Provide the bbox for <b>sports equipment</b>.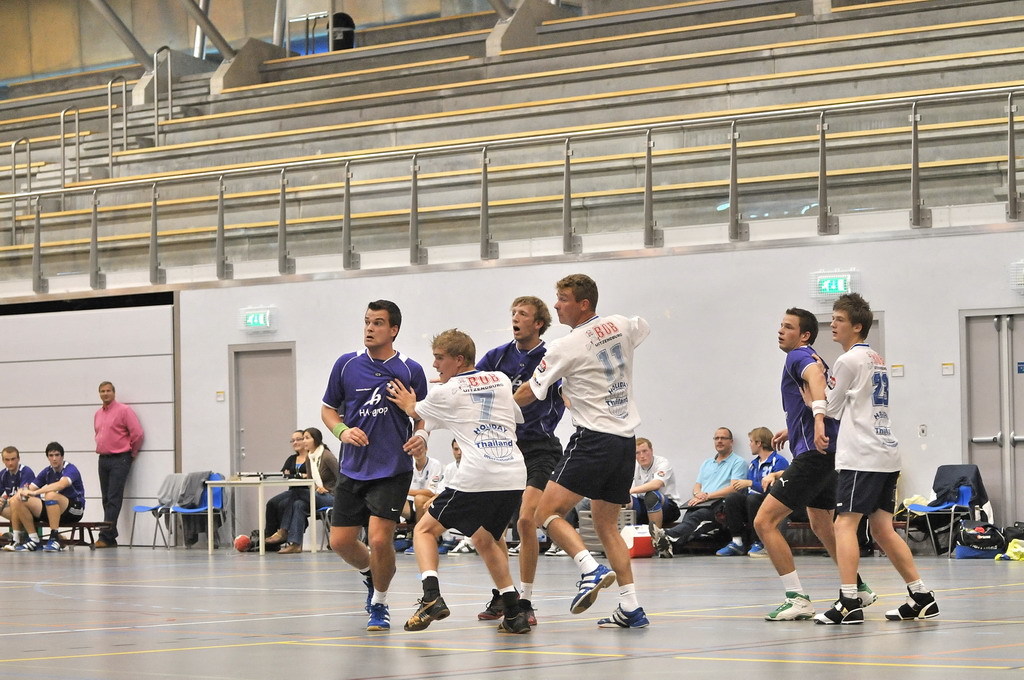
BBox(364, 603, 390, 629).
